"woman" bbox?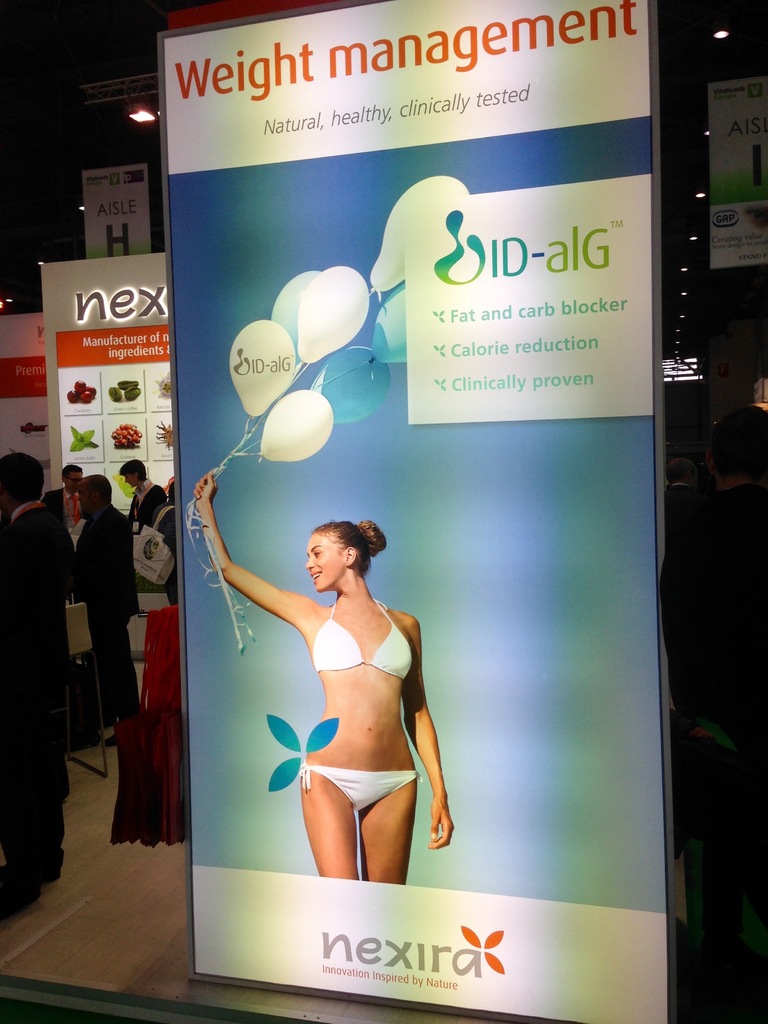
<region>227, 461, 461, 913</region>
